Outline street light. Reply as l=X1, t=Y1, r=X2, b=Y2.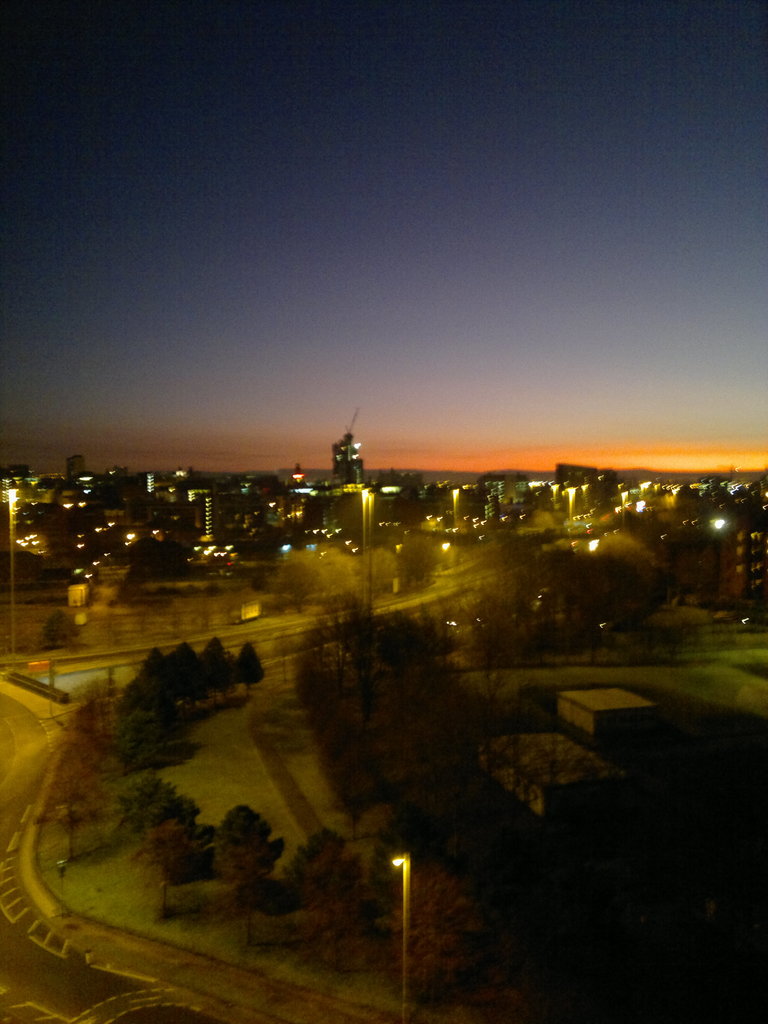
l=392, t=853, r=413, b=1017.
